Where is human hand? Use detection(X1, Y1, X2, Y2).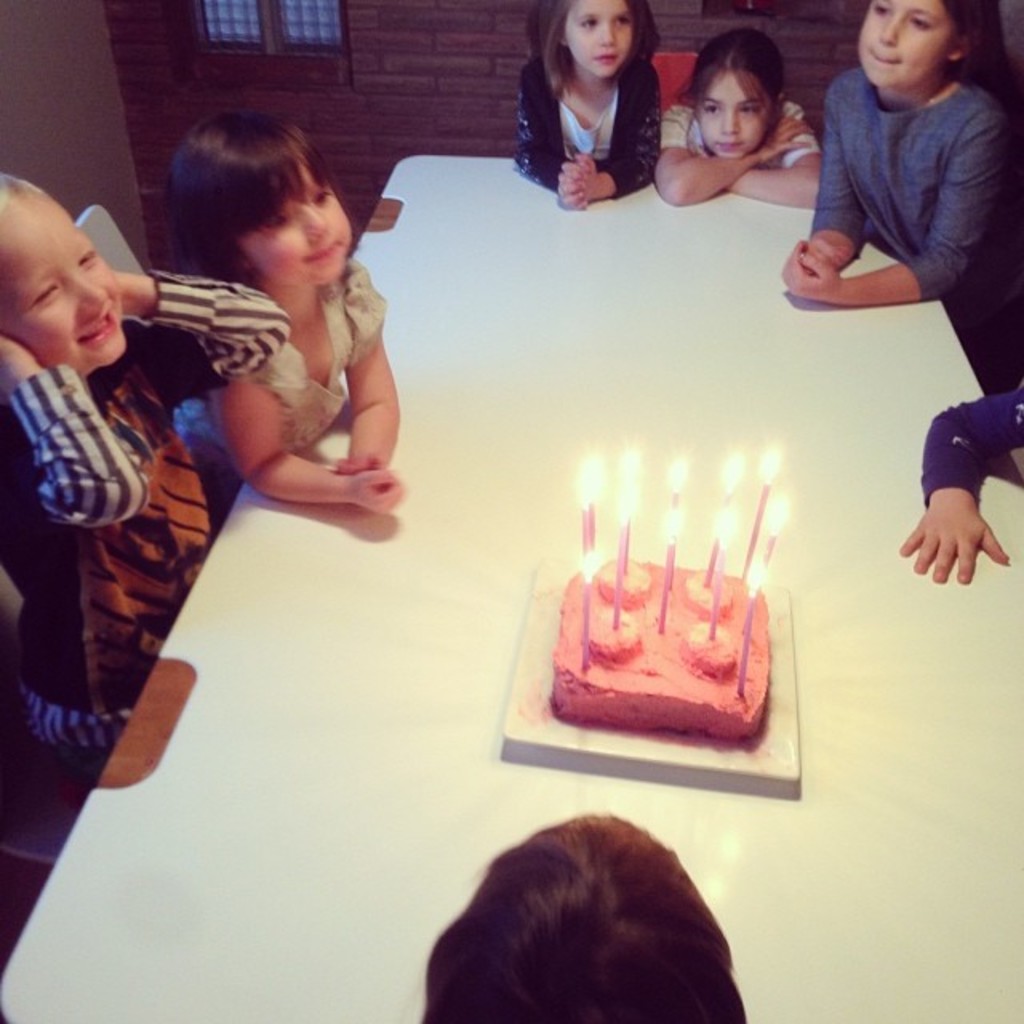
detection(762, 114, 814, 152).
